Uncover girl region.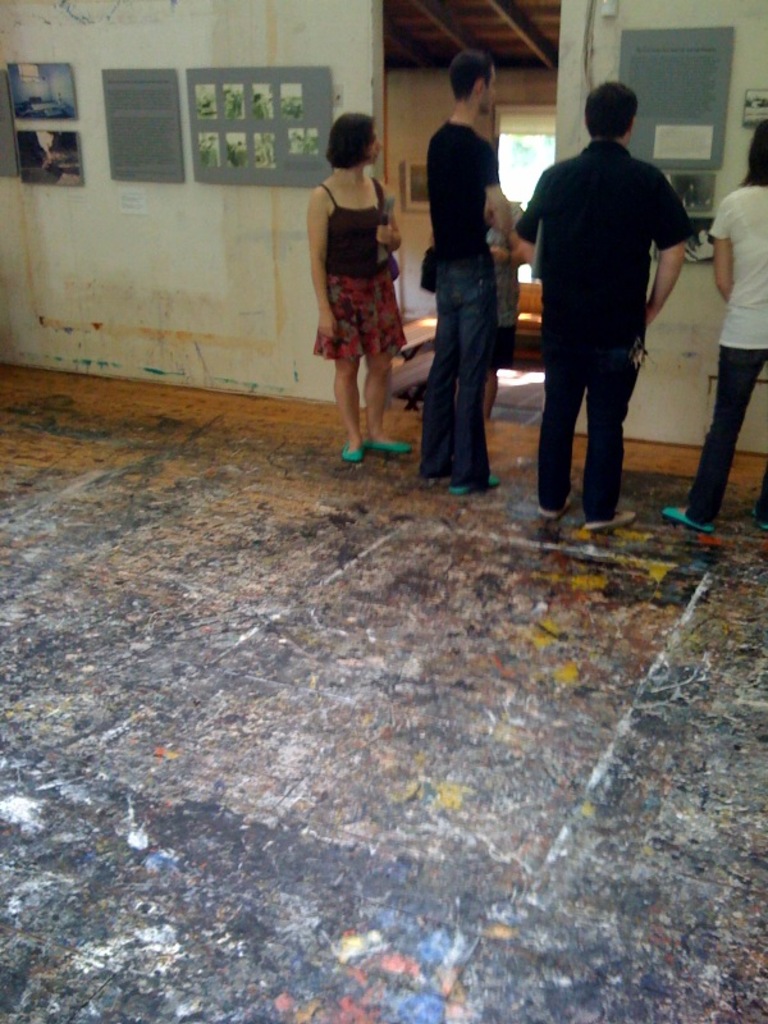
Uncovered: rect(316, 113, 412, 462).
